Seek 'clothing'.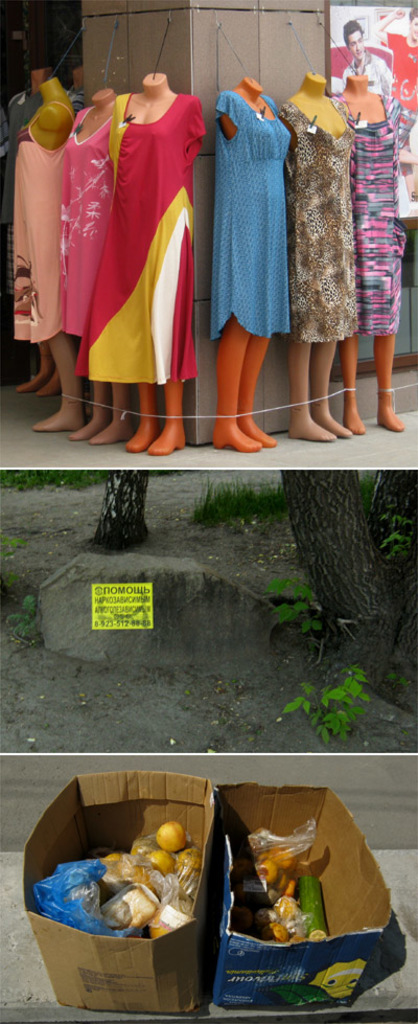
select_region(14, 100, 75, 342).
